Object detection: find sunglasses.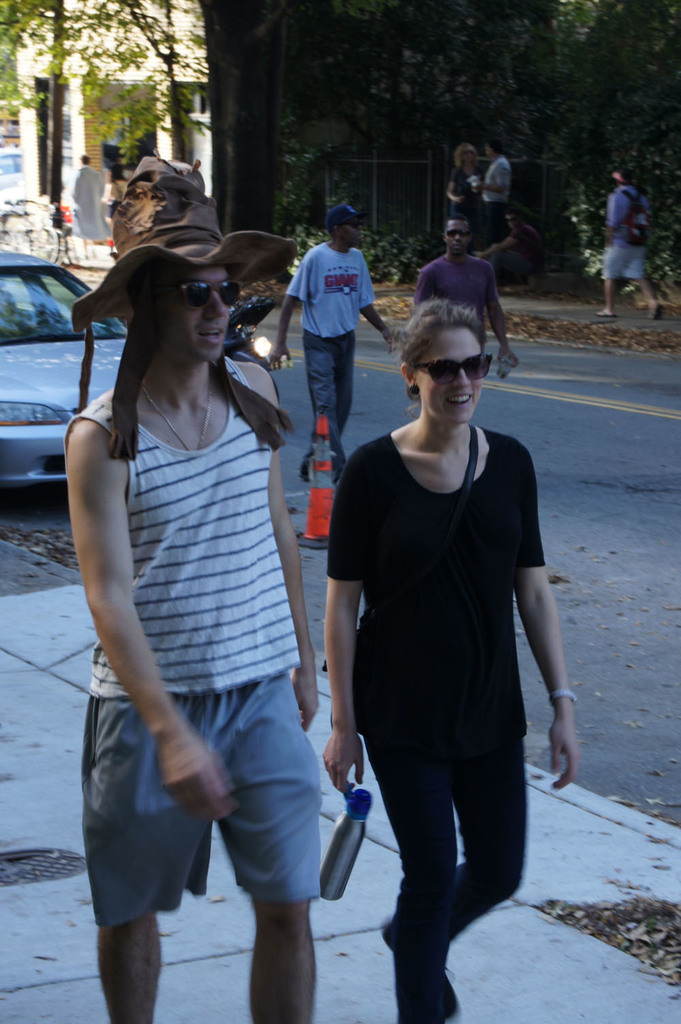
region(143, 268, 247, 309).
